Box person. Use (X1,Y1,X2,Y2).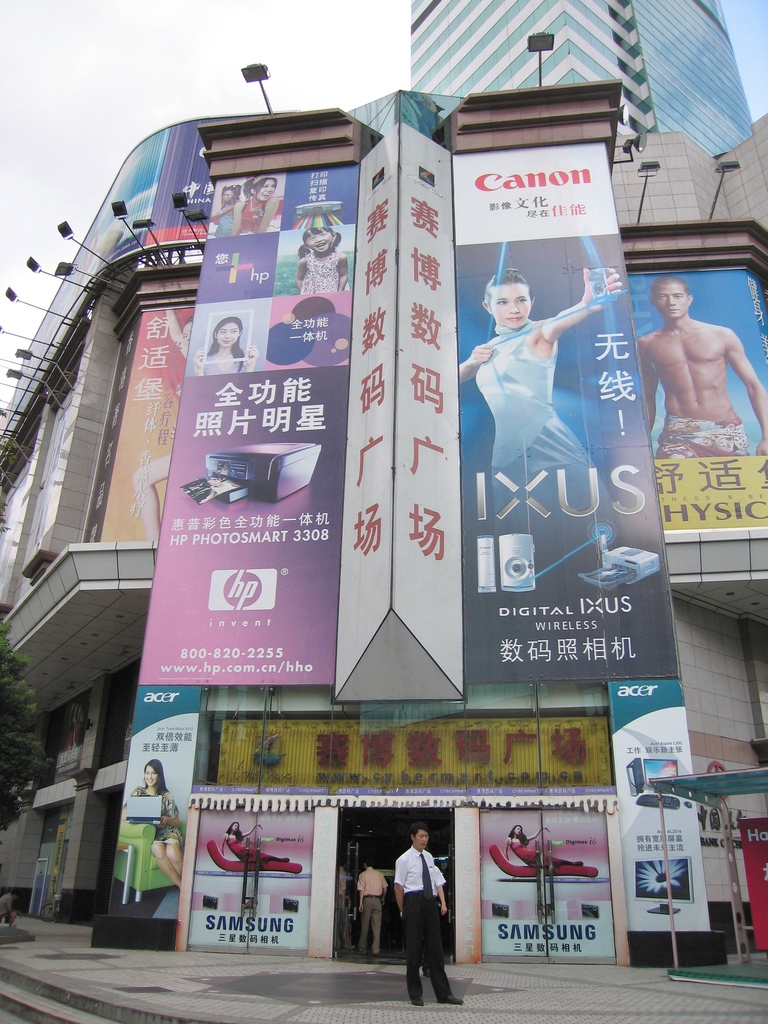
(236,171,282,239).
